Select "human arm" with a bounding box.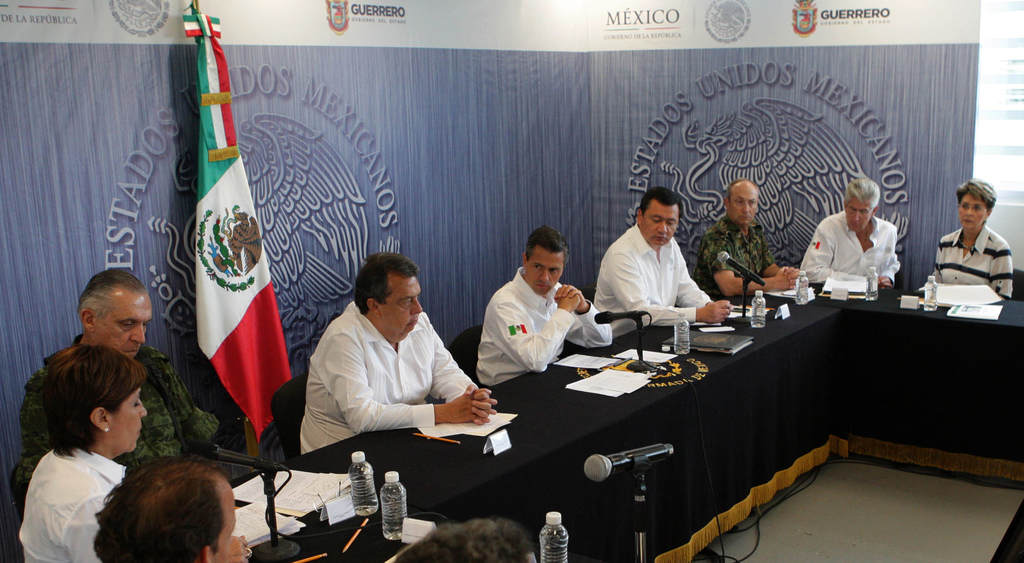
<box>62,499,102,562</box>.
